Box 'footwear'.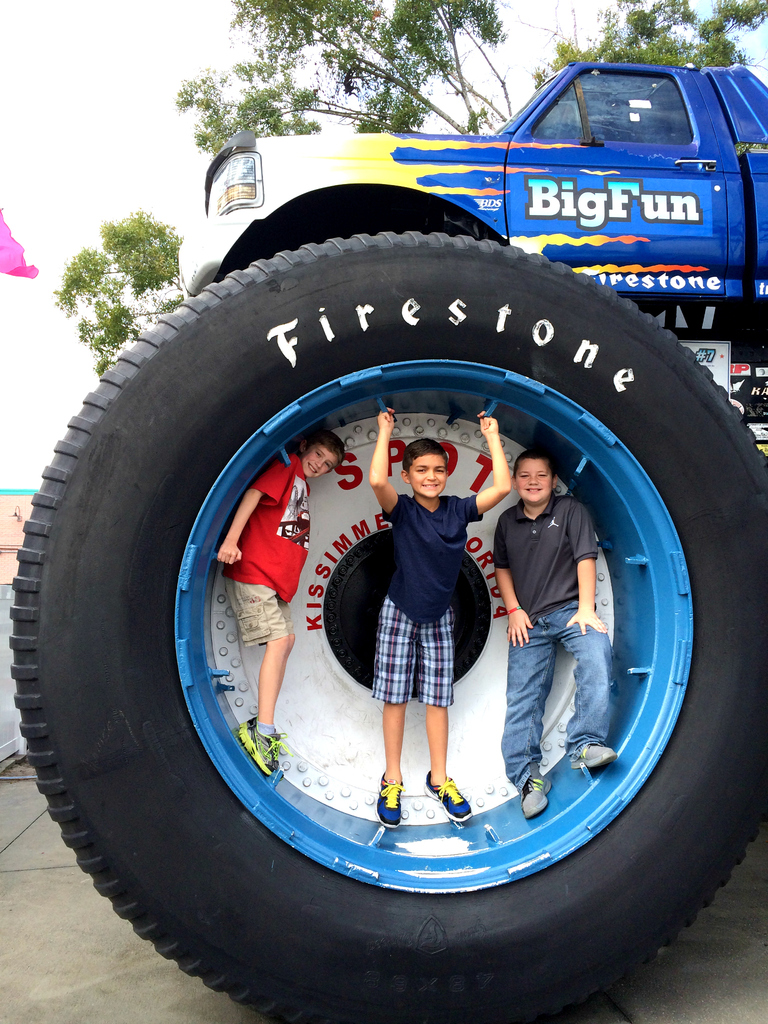
region(568, 740, 618, 771).
